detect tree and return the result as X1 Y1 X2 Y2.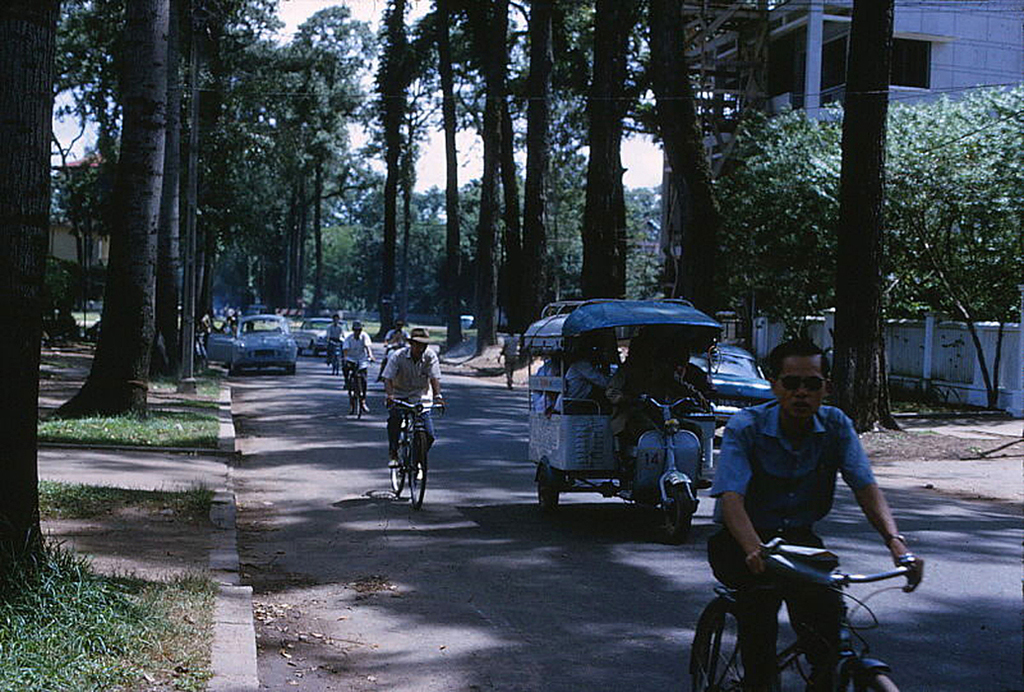
886 93 1023 418.
